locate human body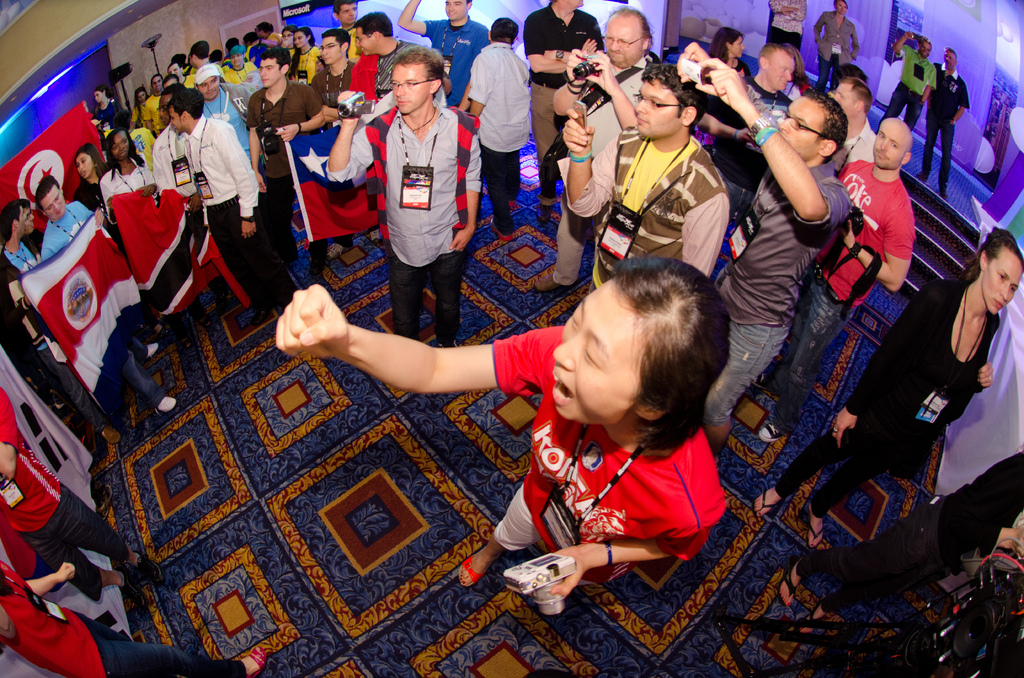
pyautogui.locateOnScreen(785, 455, 1023, 628)
